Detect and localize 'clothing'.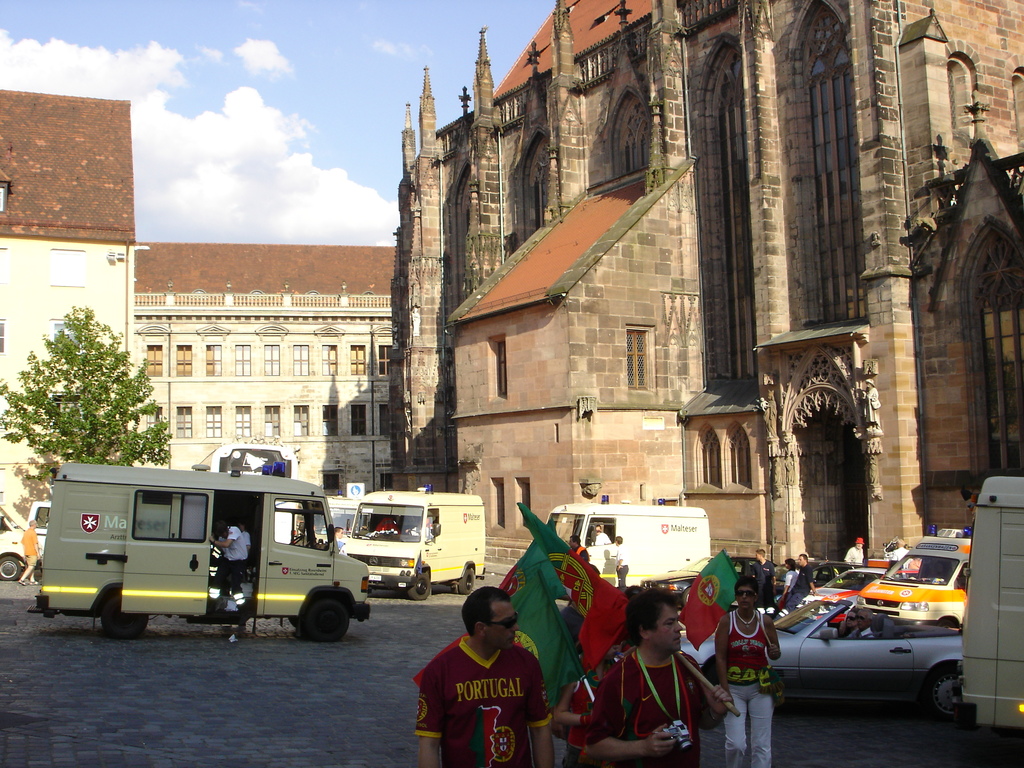
Localized at (left=721, top=612, right=771, bottom=767).
